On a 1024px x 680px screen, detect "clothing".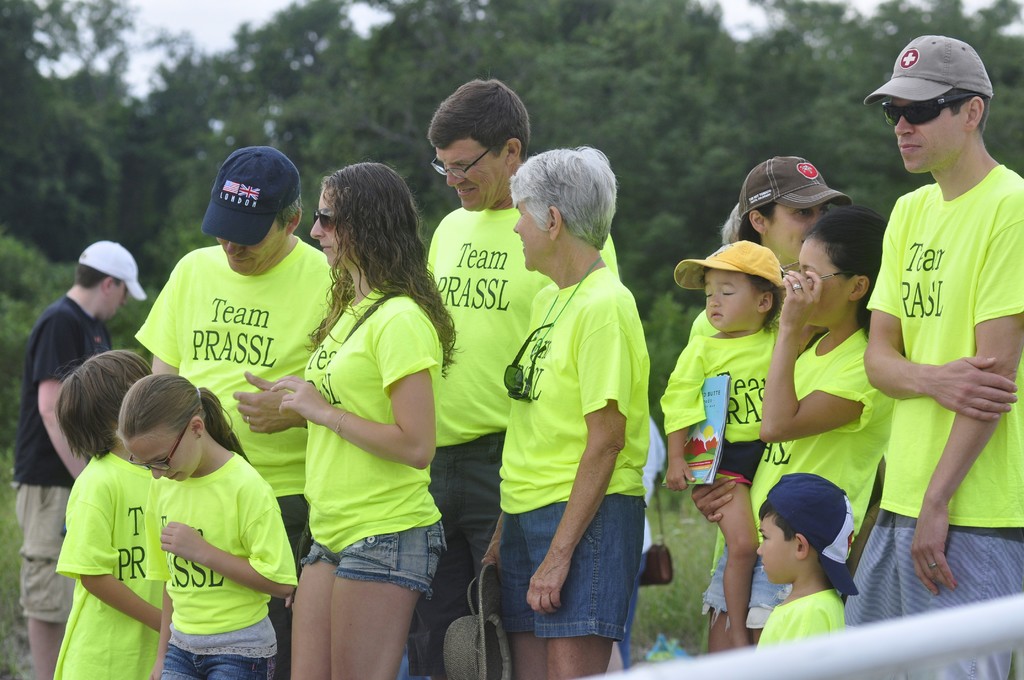
crop(7, 295, 112, 629).
